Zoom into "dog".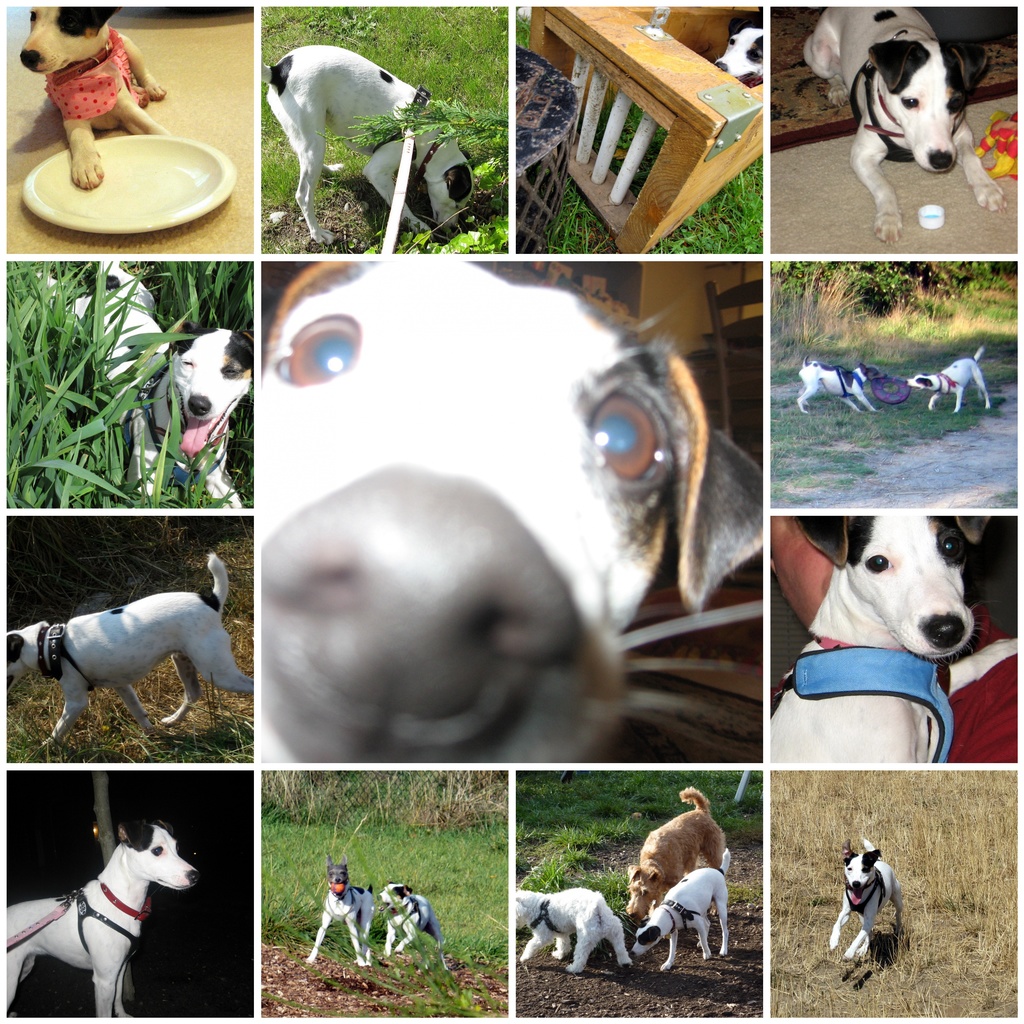
Zoom target: (798, 351, 885, 410).
